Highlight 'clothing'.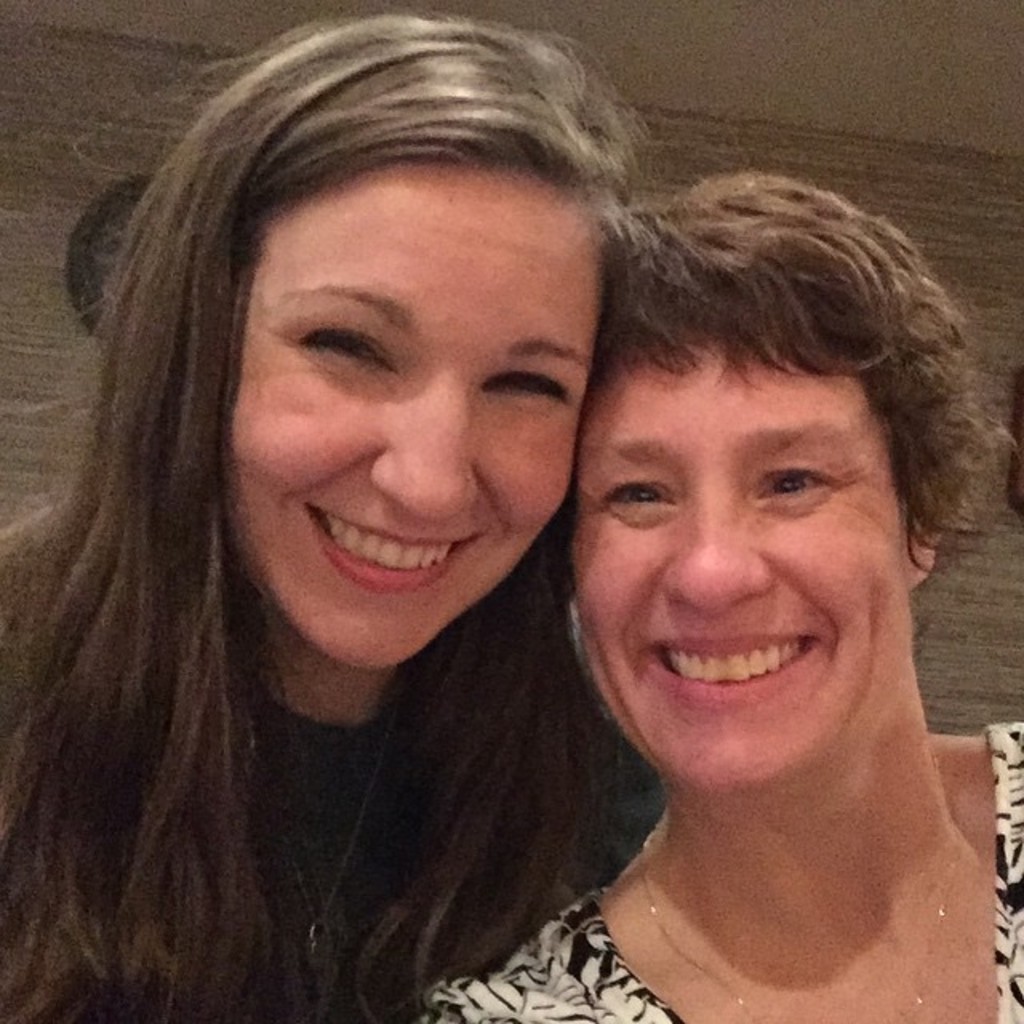
Highlighted region: [0,678,672,1022].
